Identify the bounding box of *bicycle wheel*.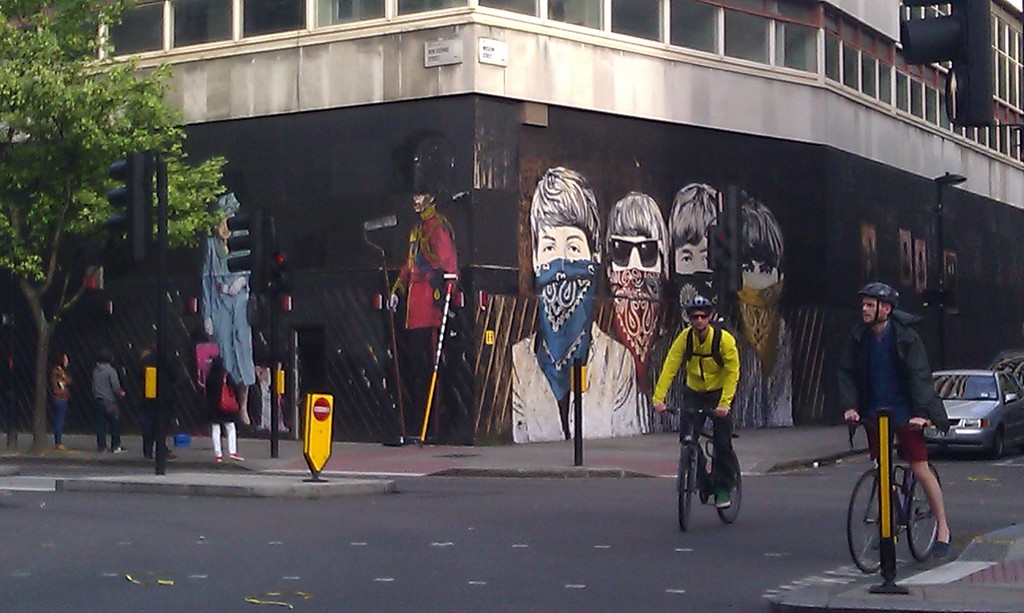
(844, 466, 904, 574).
